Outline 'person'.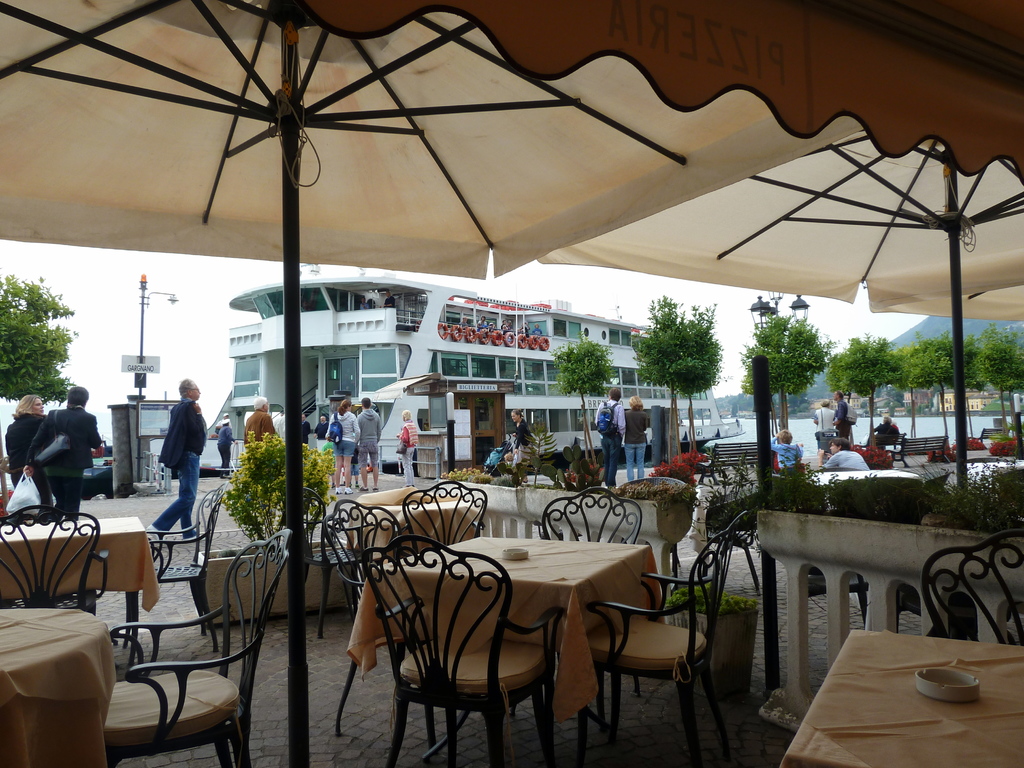
Outline: Rect(501, 323, 508, 330).
